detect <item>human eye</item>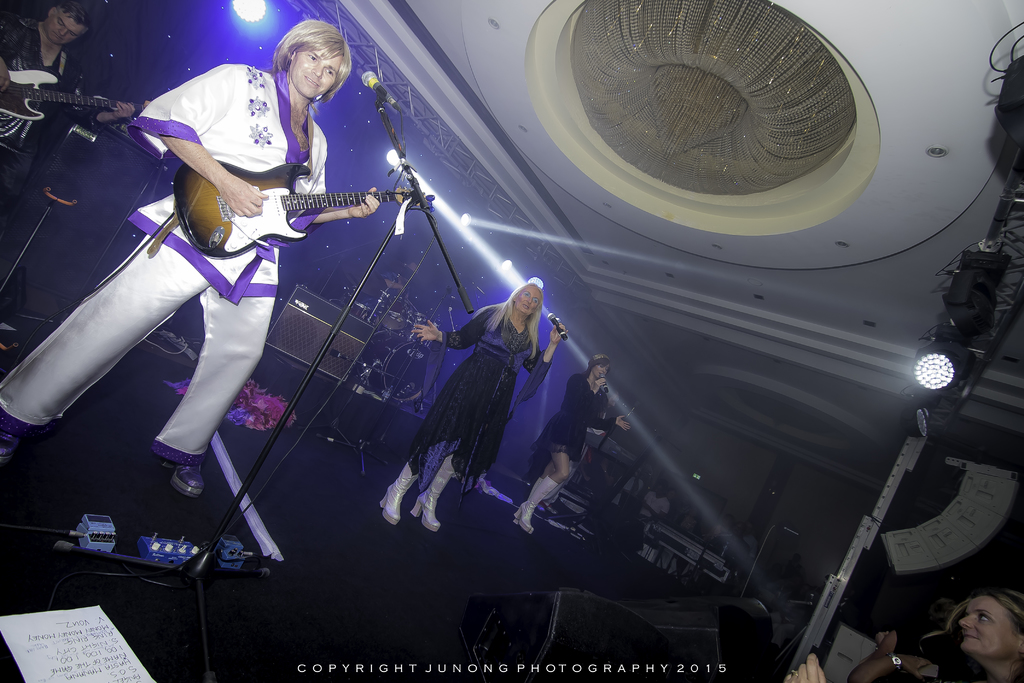
bbox=[974, 614, 993, 628]
